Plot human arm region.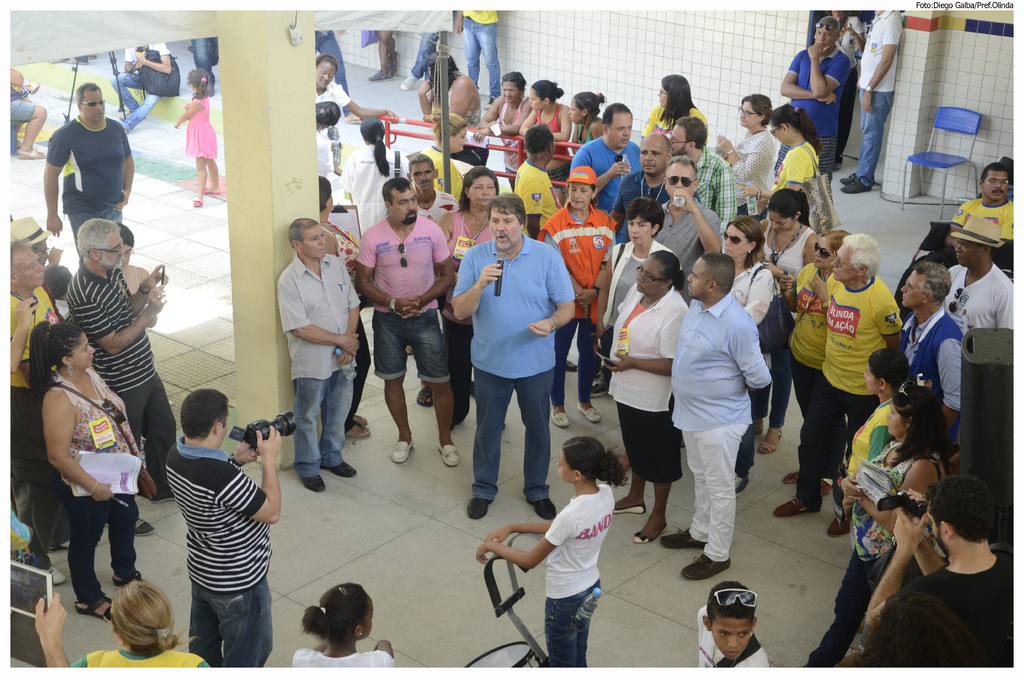
Plotted at BBox(550, 104, 573, 143).
